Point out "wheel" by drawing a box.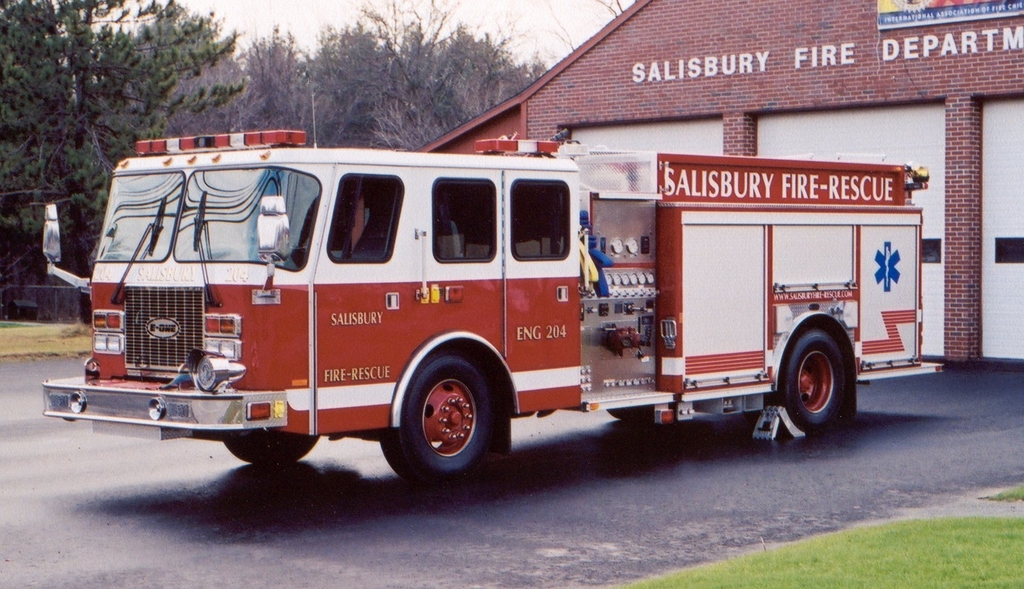
[598,406,652,428].
